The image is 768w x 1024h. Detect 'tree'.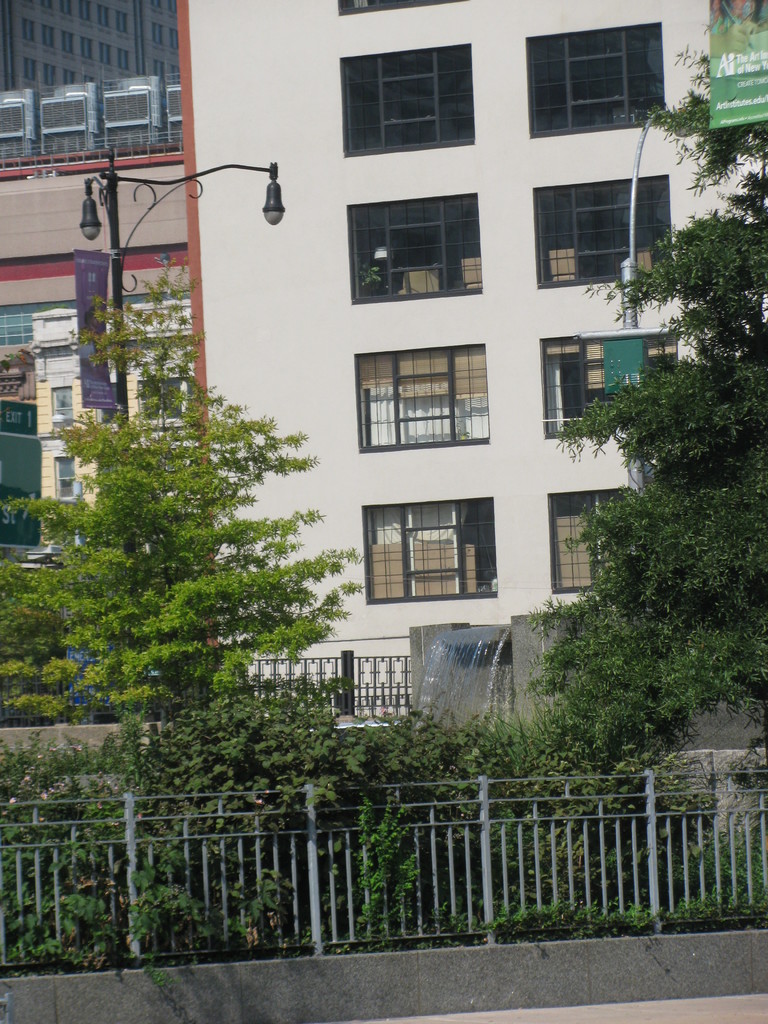
Detection: [31,277,342,765].
